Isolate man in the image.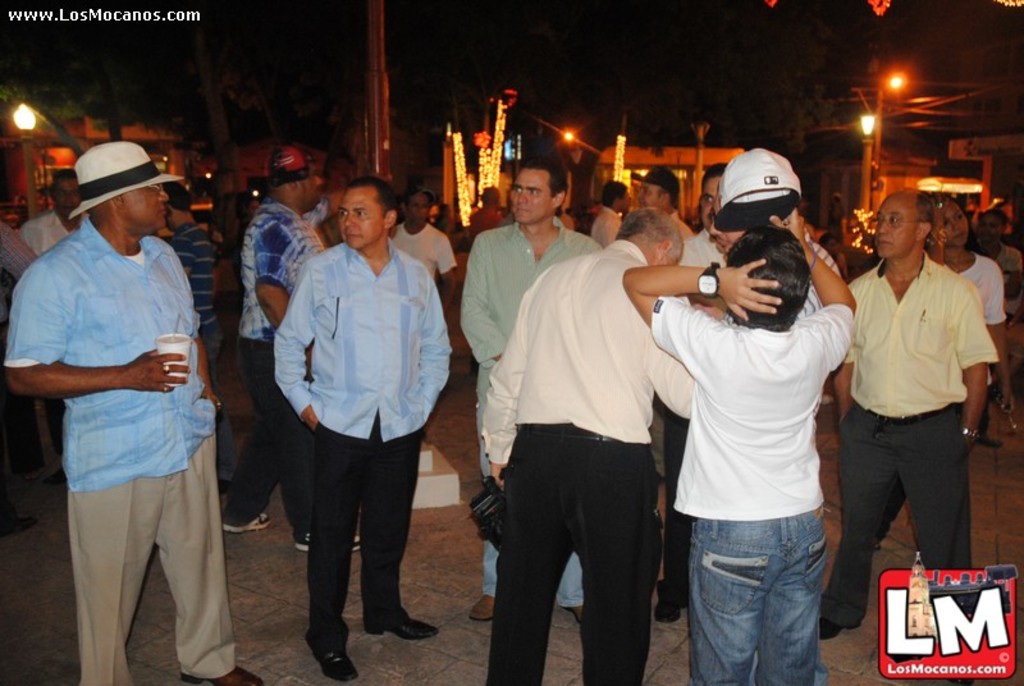
Isolated region: {"left": 652, "top": 168, "right": 733, "bottom": 621}.
